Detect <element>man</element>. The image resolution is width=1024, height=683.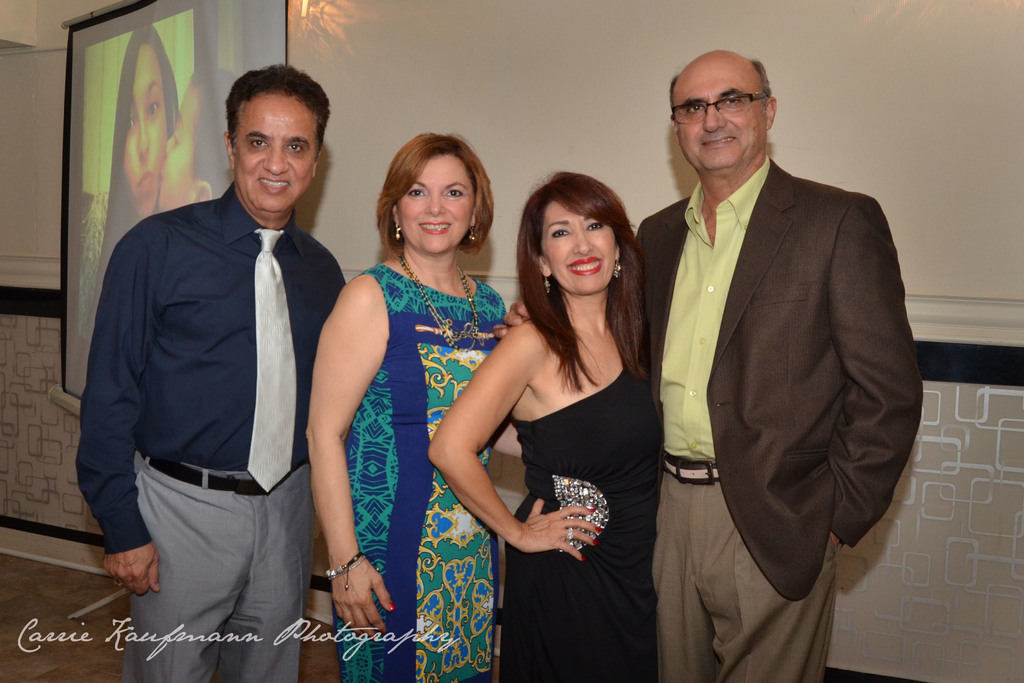
[488, 48, 924, 682].
